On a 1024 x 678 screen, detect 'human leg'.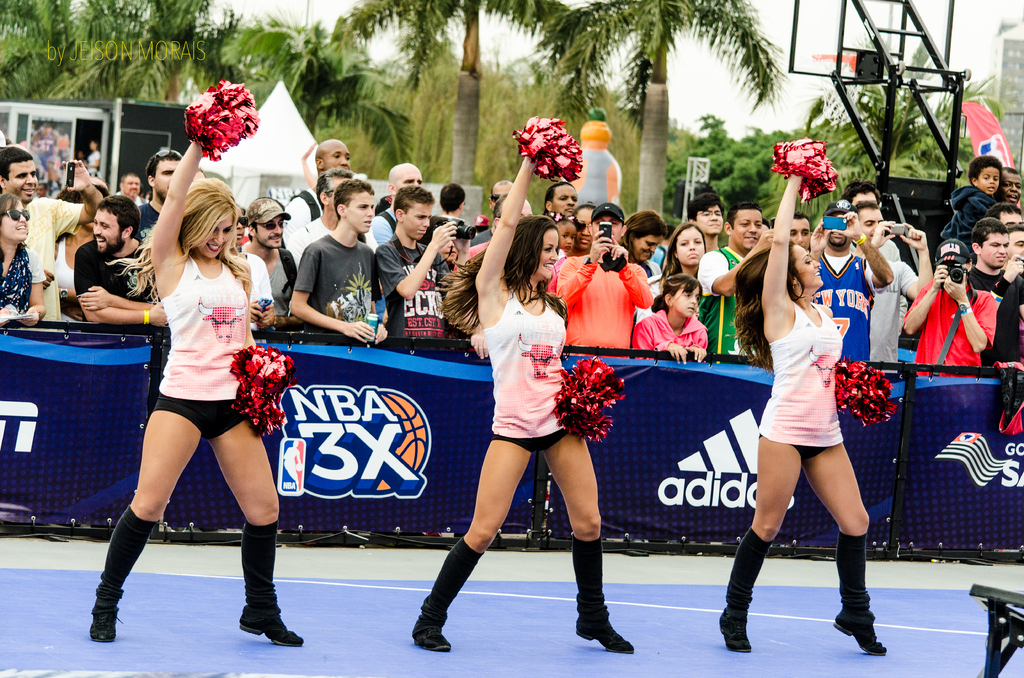
select_region(88, 389, 193, 641).
